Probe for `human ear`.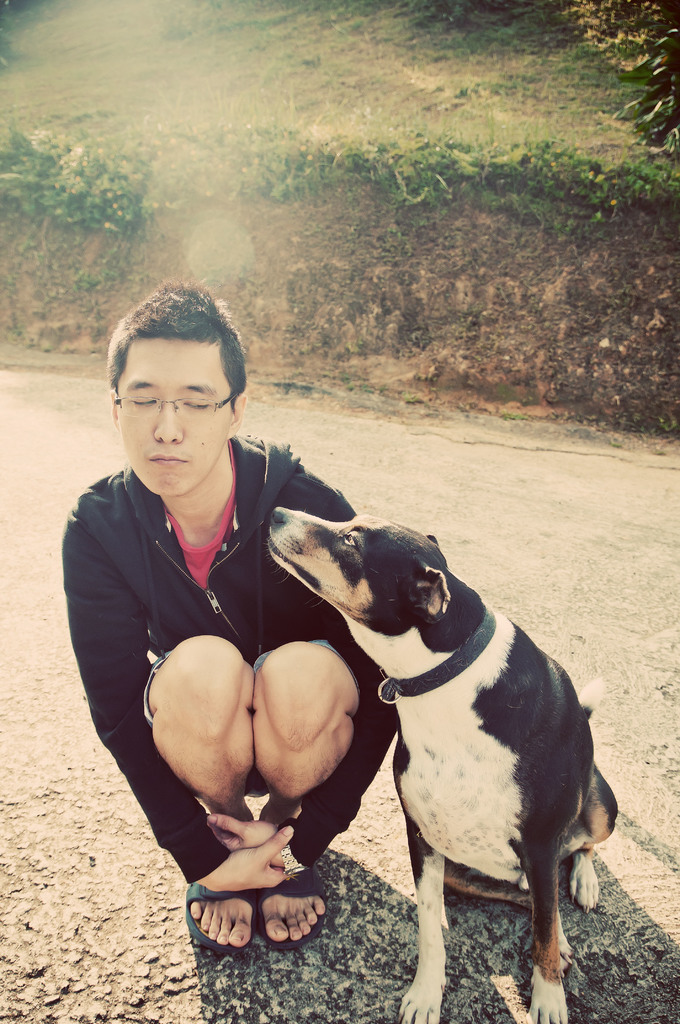
Probe result: box(112, 390, 119, 426).
